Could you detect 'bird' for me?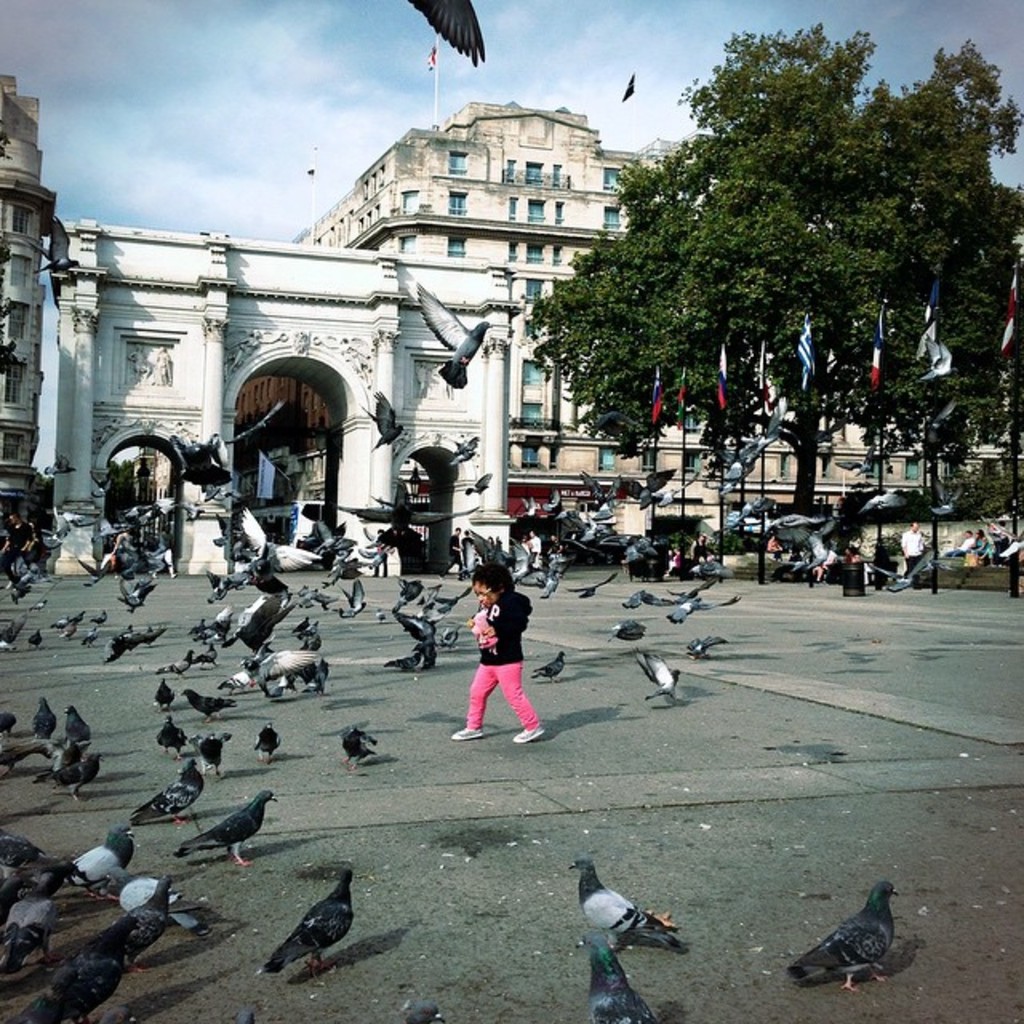
Detection result: 82/622/104/642.
